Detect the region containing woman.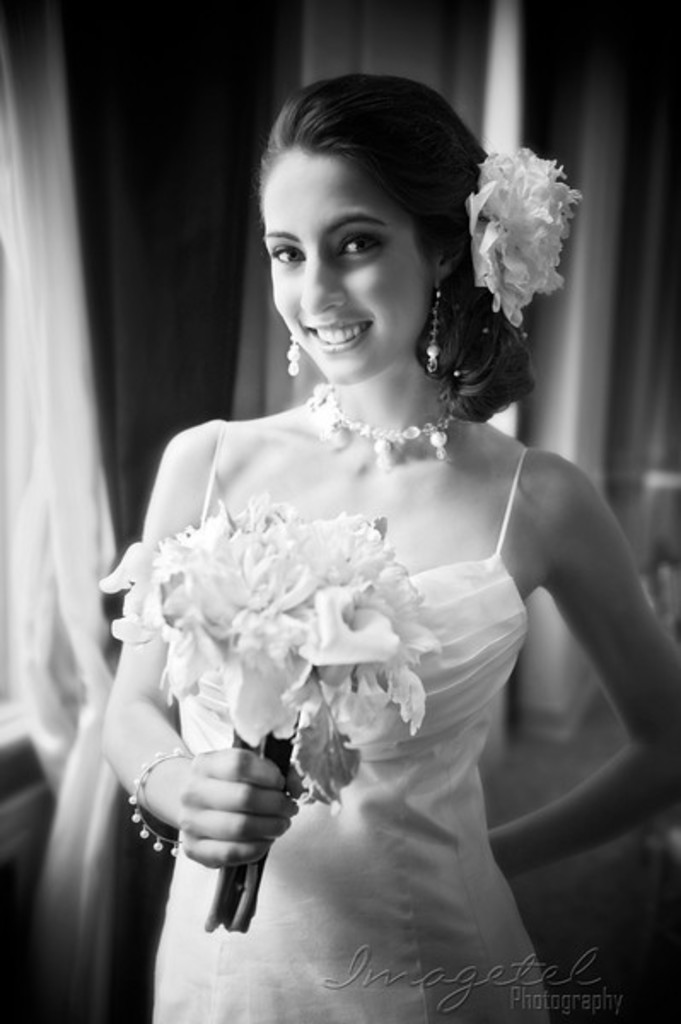
<box>101,61,596,995</box>.
